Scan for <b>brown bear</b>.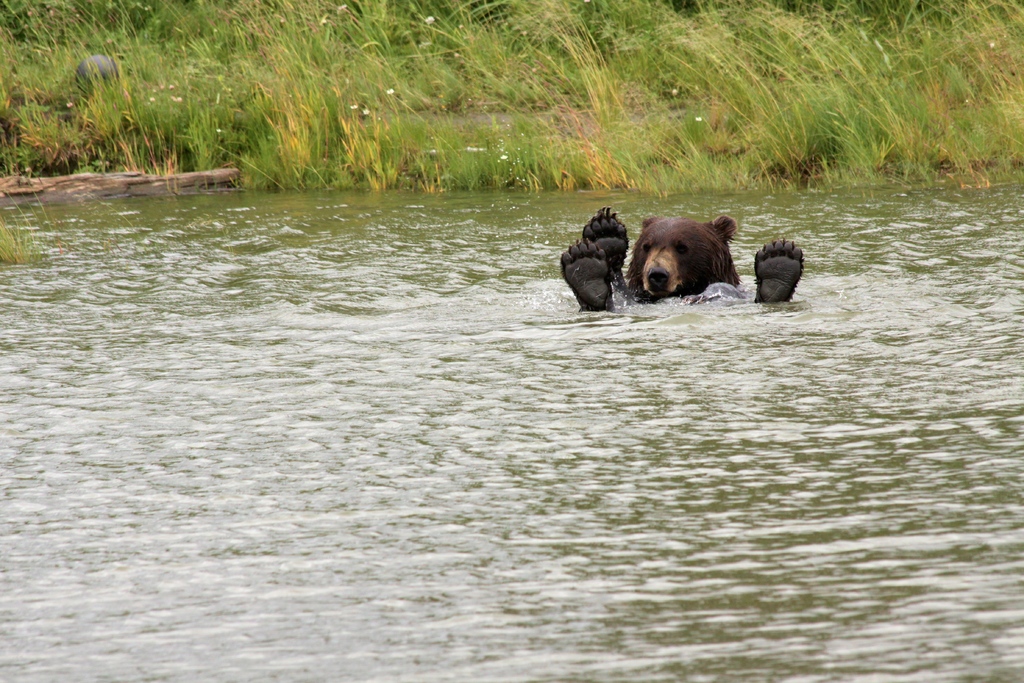
Scan result: <box>564,210,800,316</box>.
